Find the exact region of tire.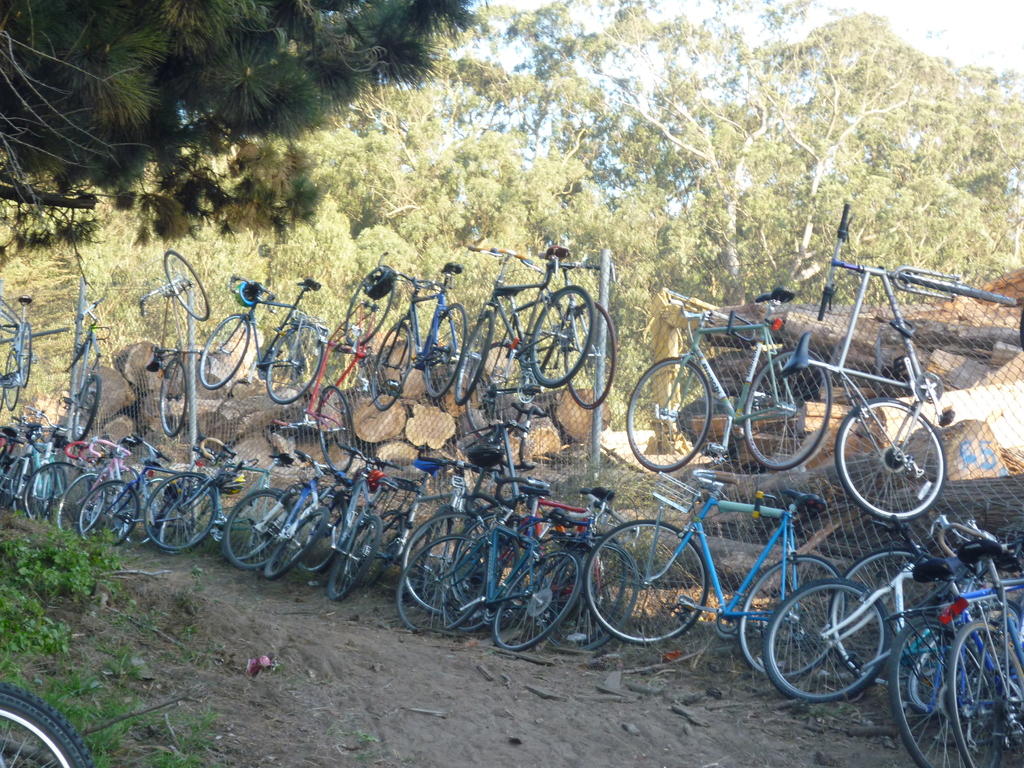
Exact region: left=563, top=301, right=618, bottom=408.
